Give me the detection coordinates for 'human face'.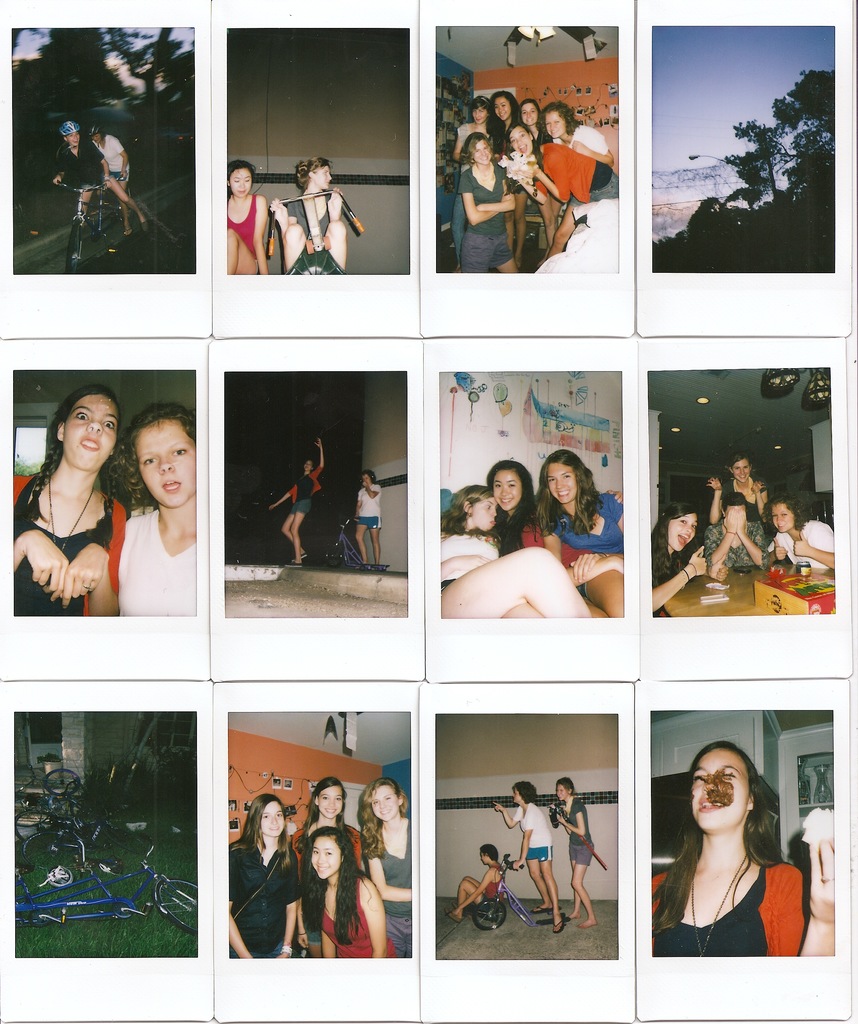
detection(545, 110, 566, 138).
